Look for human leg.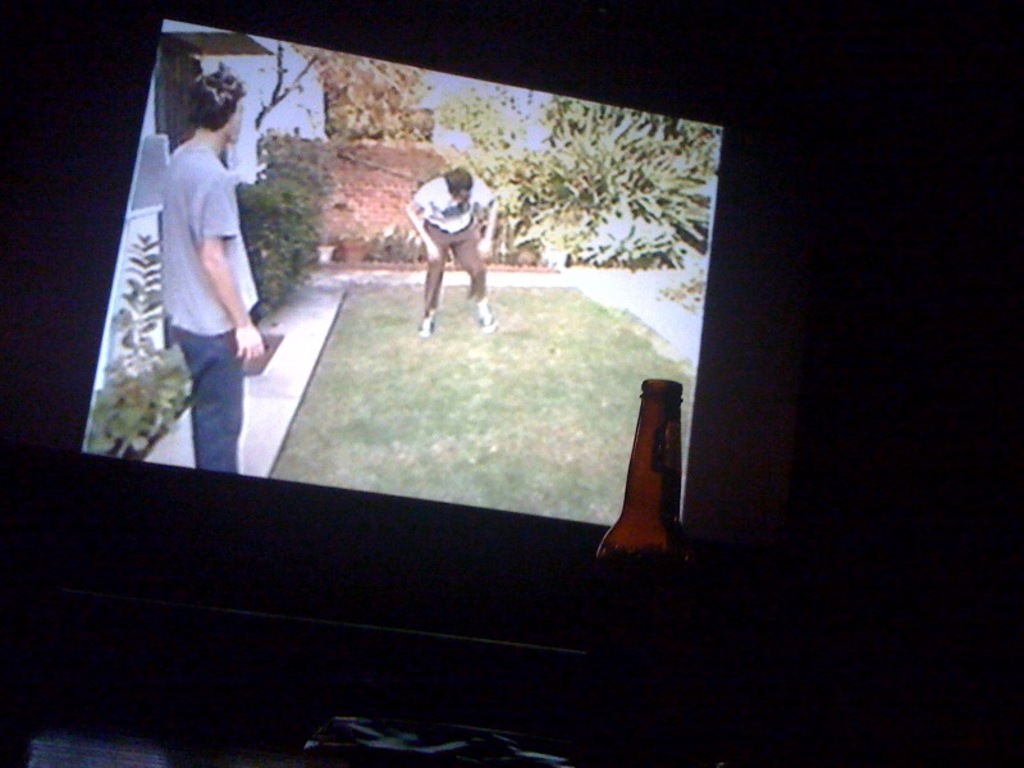
Found: (x1=454, y1=221, x2=499, y2=340).
